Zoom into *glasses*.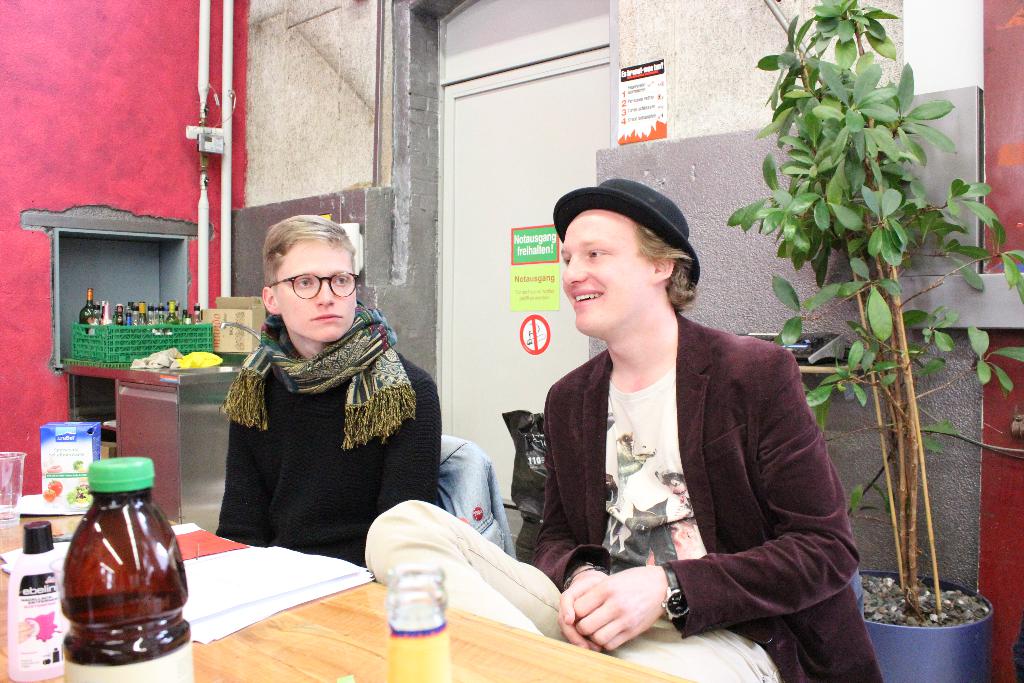
Zoom target: rect(256, 265, 361, 311).
